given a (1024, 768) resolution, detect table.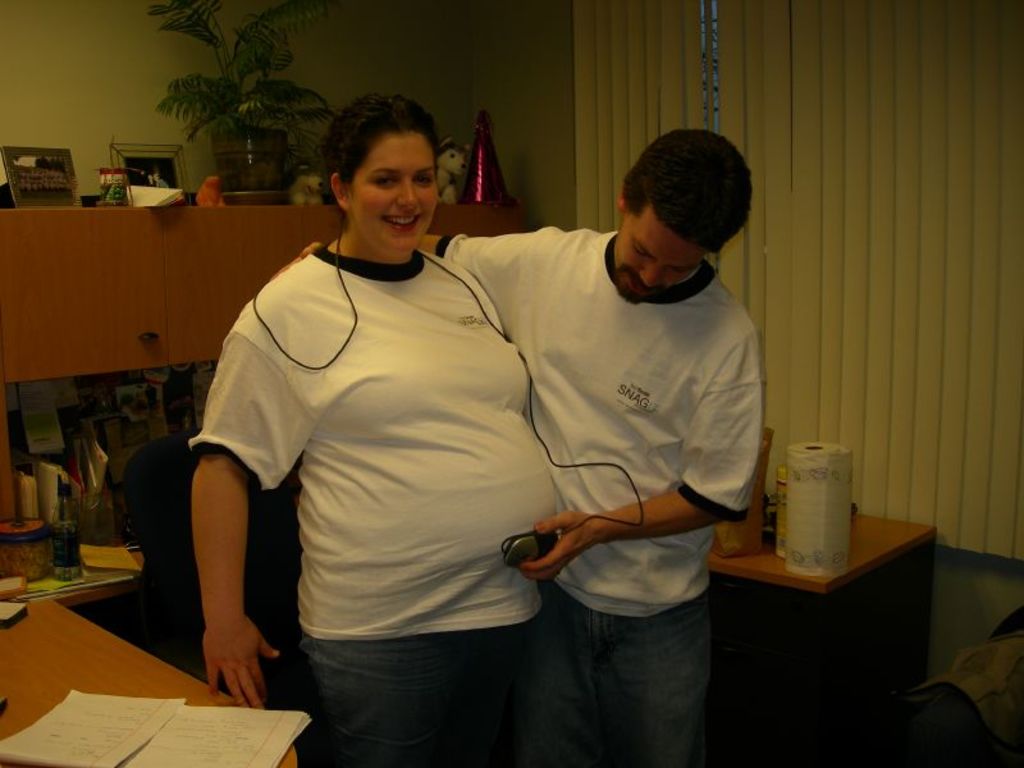
0:598:300:767.
